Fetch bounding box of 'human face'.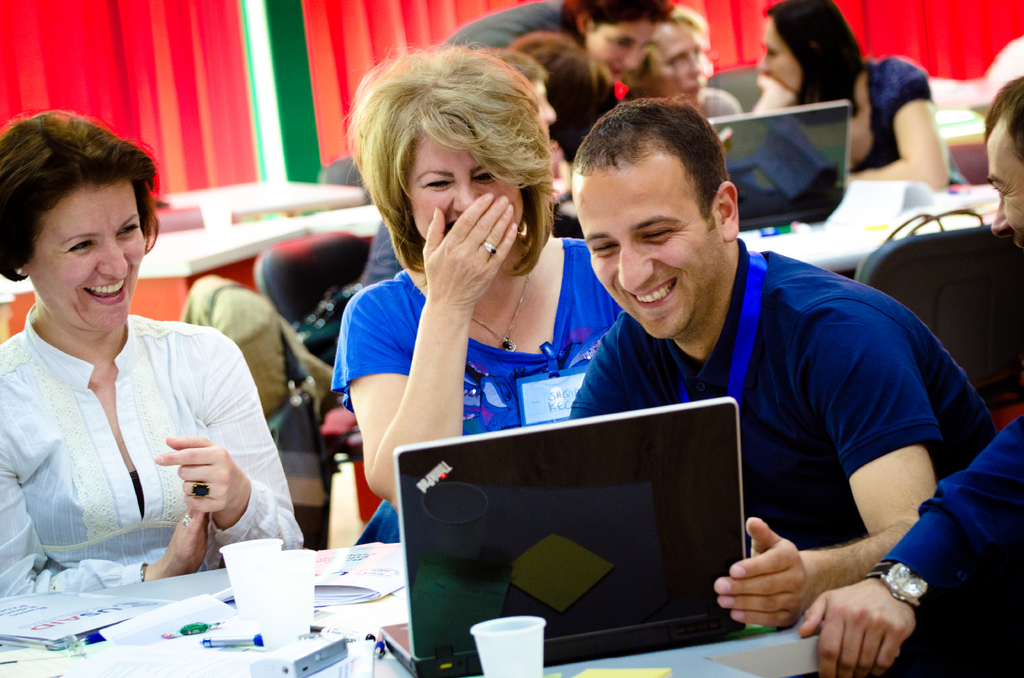
Bbox: (987, 136, 1023, 247).
